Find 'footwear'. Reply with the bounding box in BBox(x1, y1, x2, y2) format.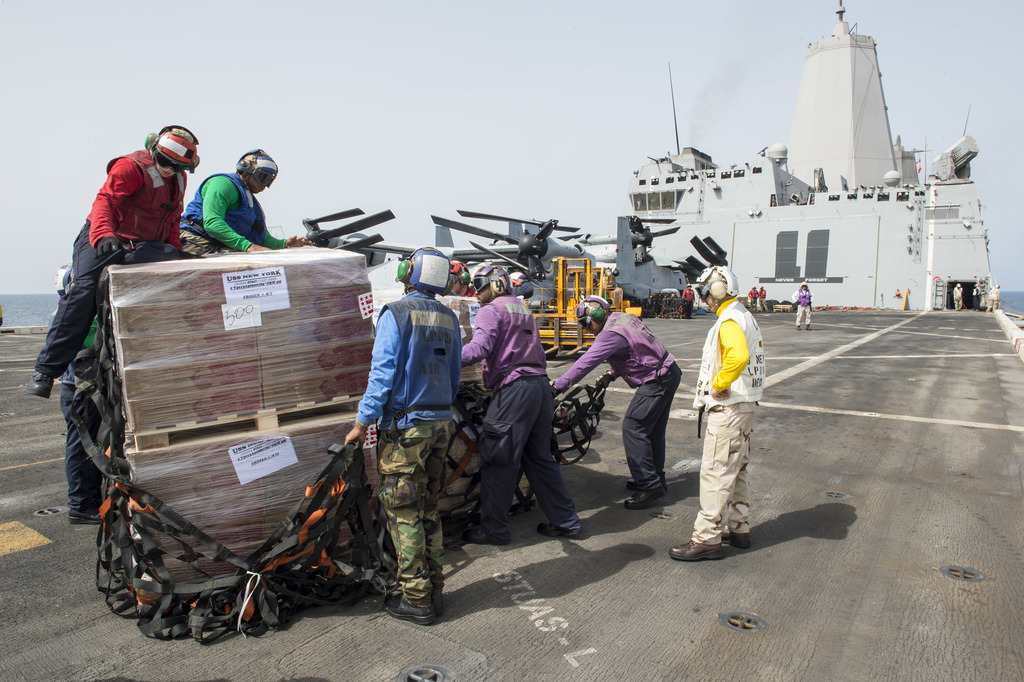
BBox(470, 528, 511, 553).
